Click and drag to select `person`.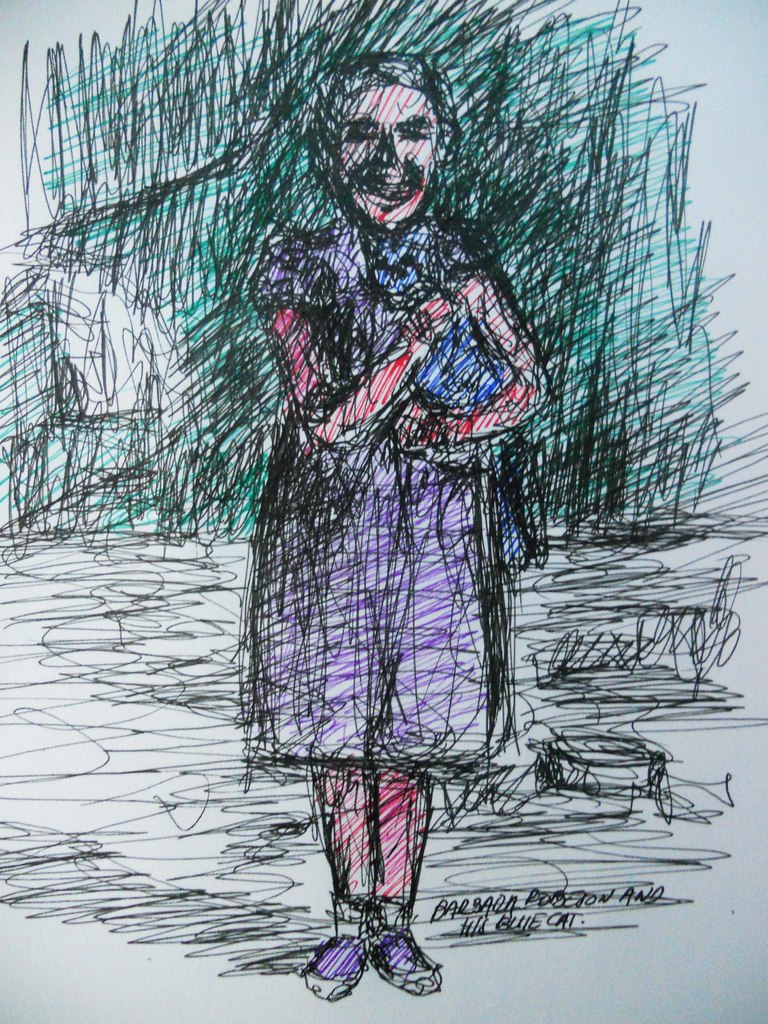
Selection: x1=158 y1=77 x2=627 y2=963.
